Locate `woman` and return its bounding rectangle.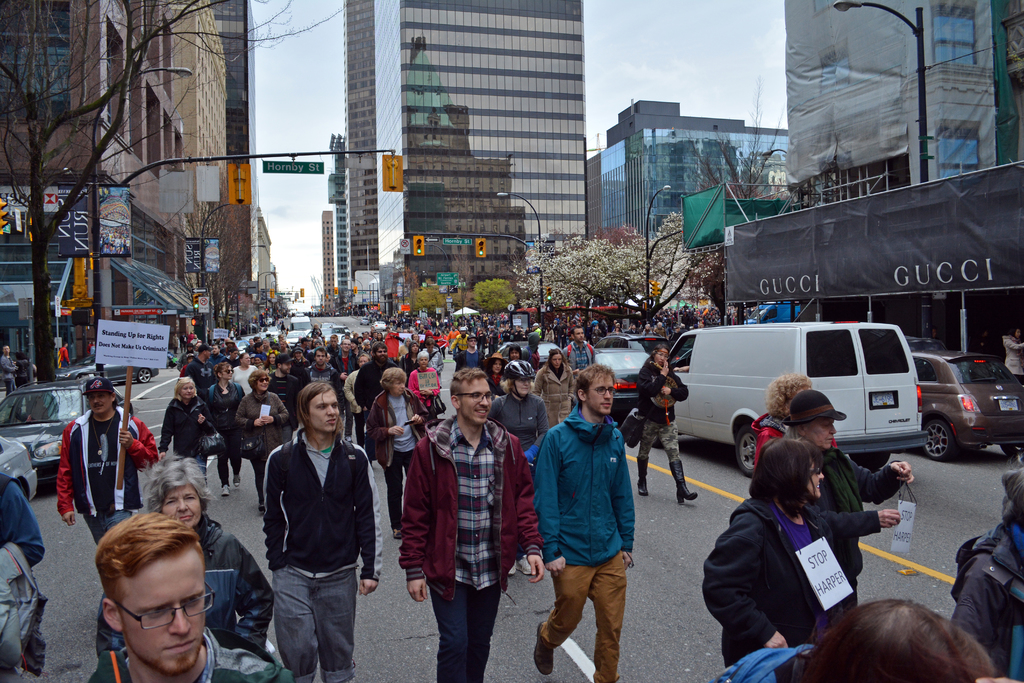
box=[237, 370, 289, 520].
